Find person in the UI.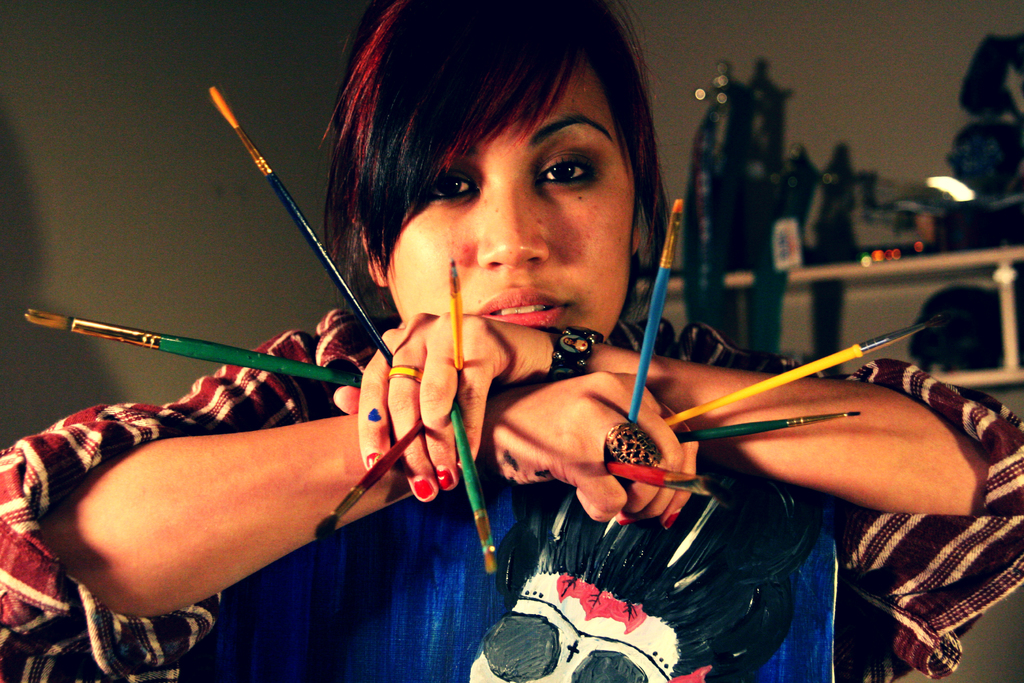
UI element at [left=2, top=0, right=1023, bottom=678].
